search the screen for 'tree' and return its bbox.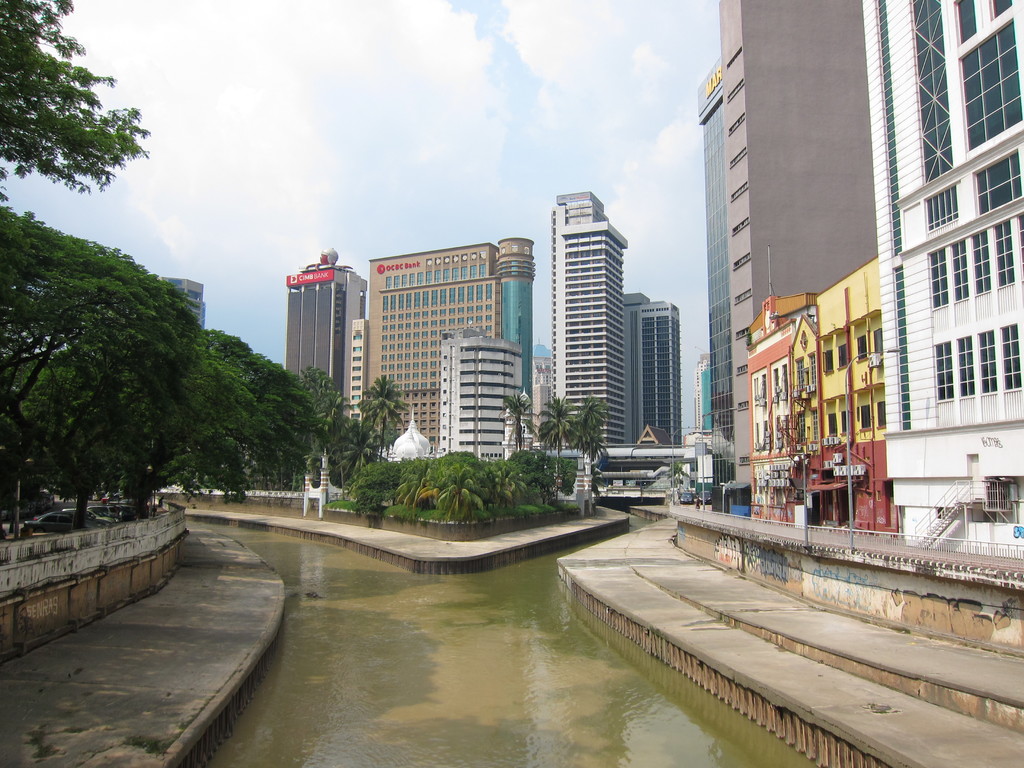
Found: detection(568, 396, 607, 478).
